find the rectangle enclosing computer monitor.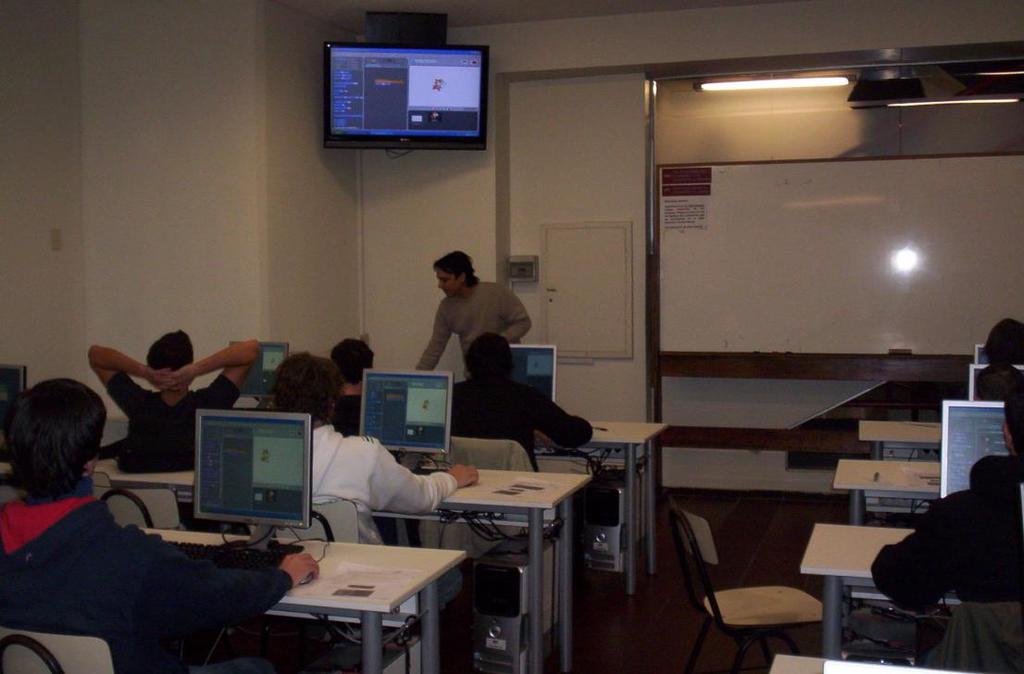
Rect(225, 342, 299, 406).
